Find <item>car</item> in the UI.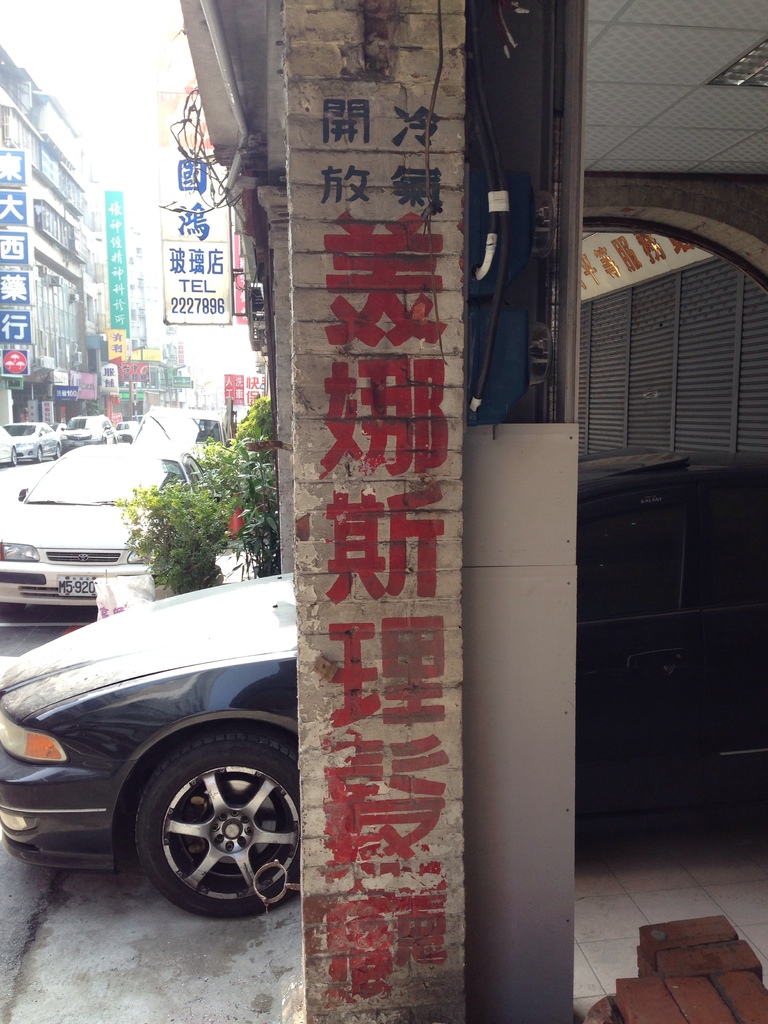
UI element at 0:444:767:922.
